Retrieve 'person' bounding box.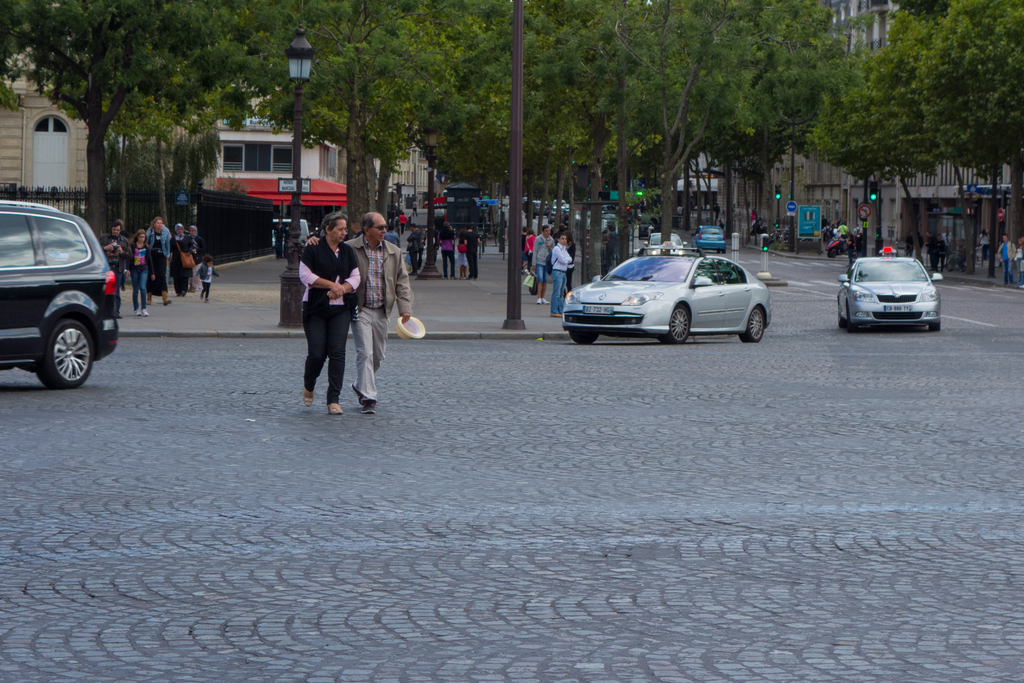
Bounding box: (x1=434, y1=213, x2=484, y2=277).
